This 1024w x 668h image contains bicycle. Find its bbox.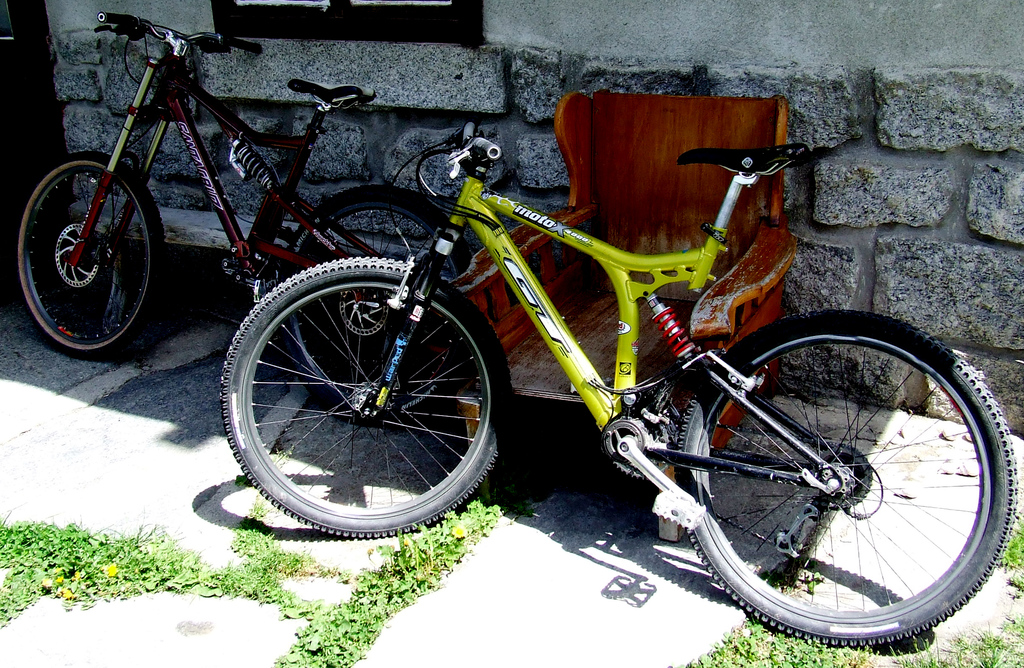
[x1=225, y1=144, x2=1013, y2=643].
